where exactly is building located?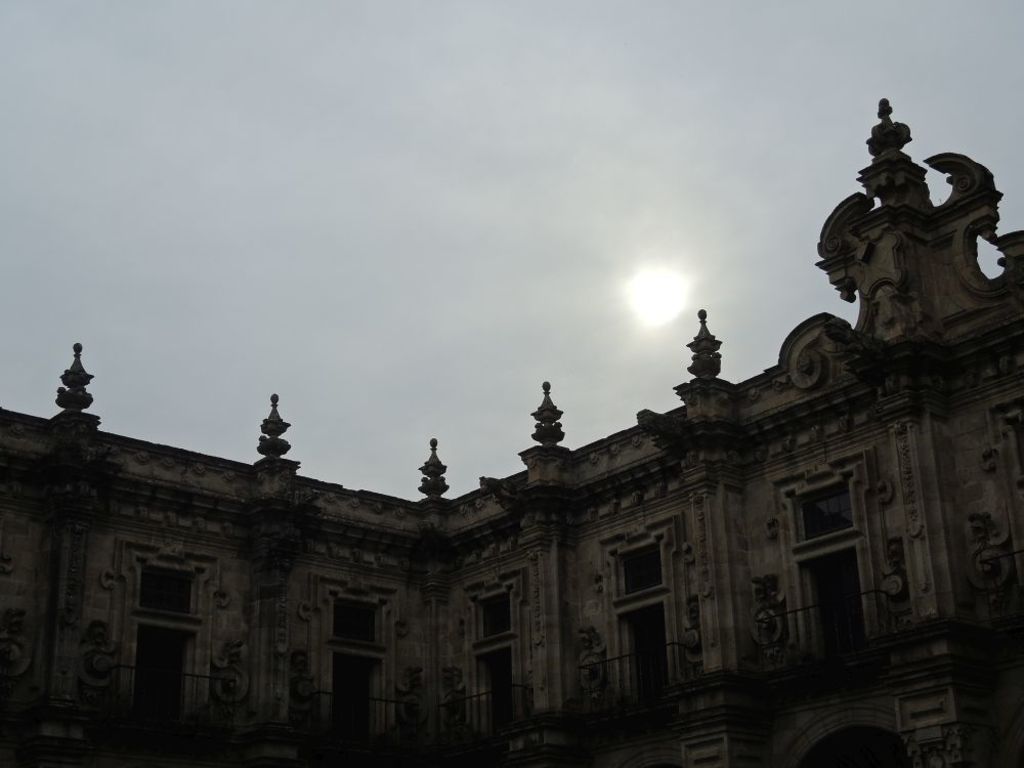
Its bounding box is <bbox>0, 98, 1023, 766</bbox>.
